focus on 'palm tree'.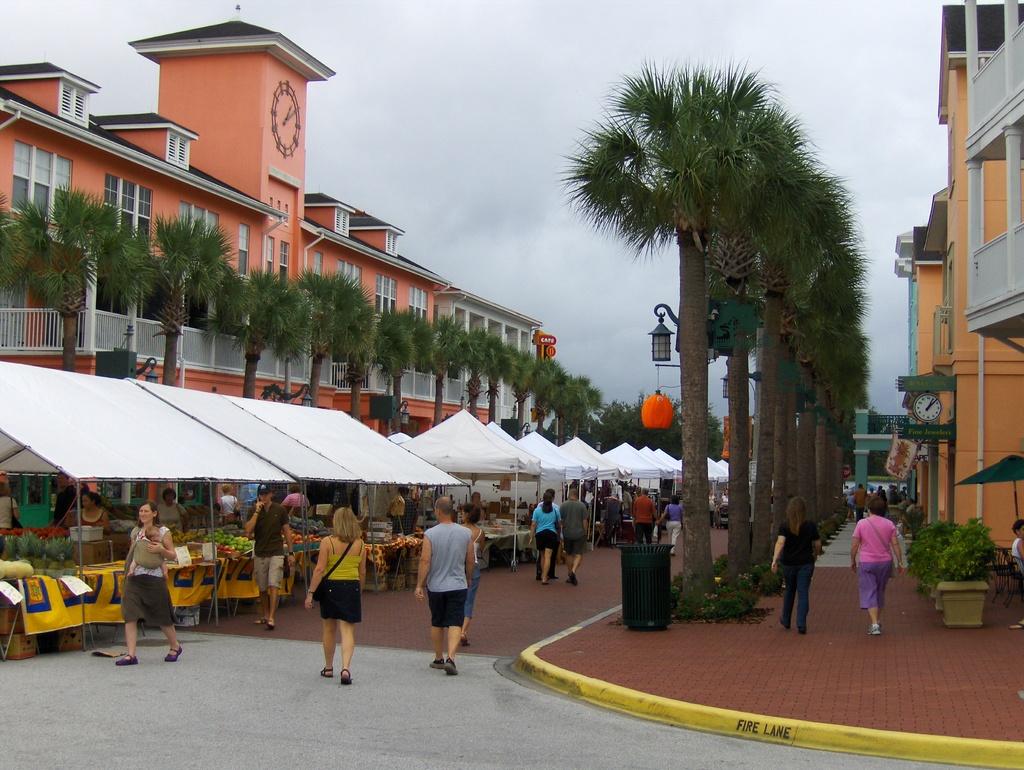
Focused at [221,269,304,410].
